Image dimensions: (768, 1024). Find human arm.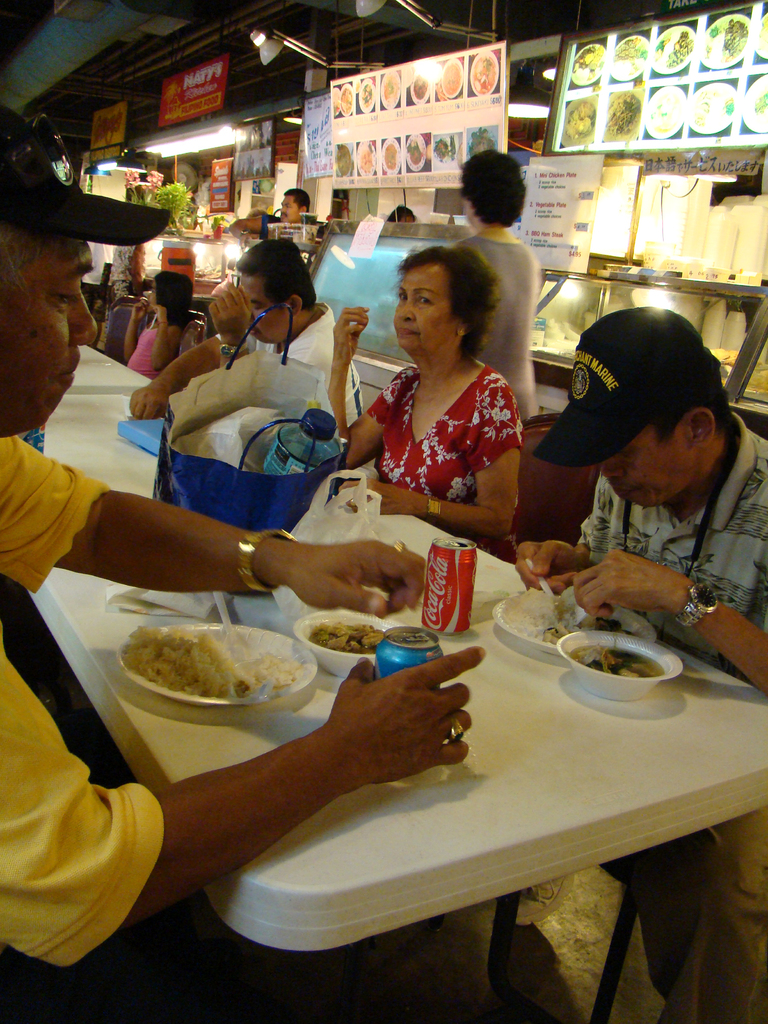
x1=212, y1=279, x2=251, y2=414.
